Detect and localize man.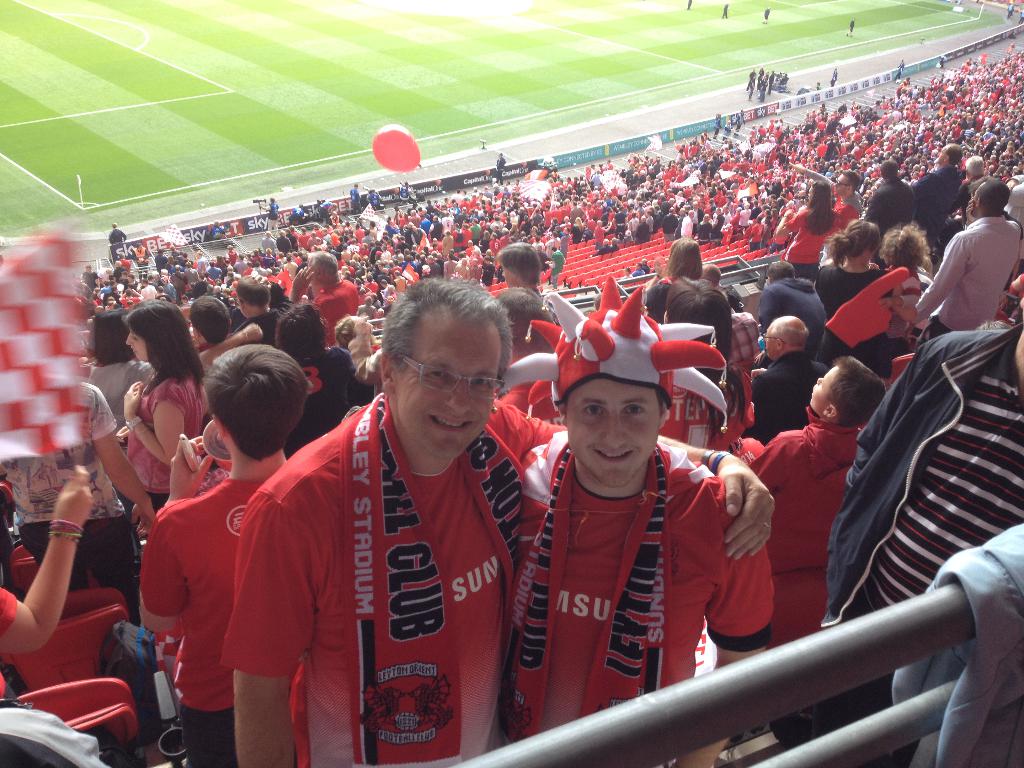
Localized at locate(262, 232, 278, 254).
